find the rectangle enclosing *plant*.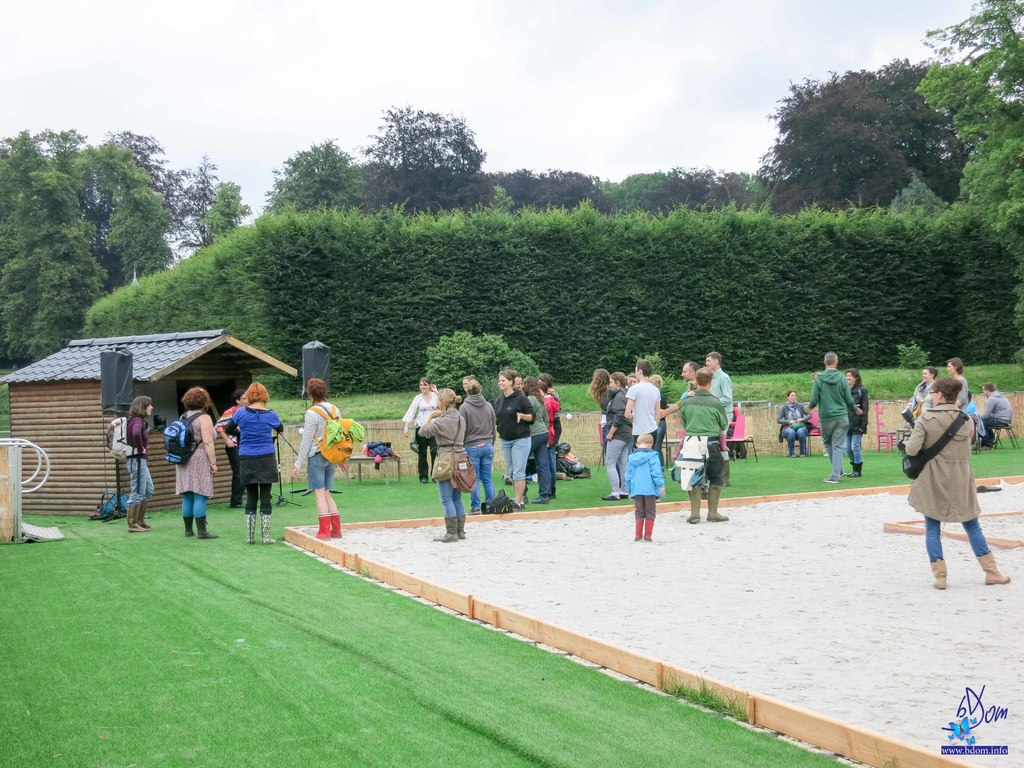
(424, 332, 543, 416).
